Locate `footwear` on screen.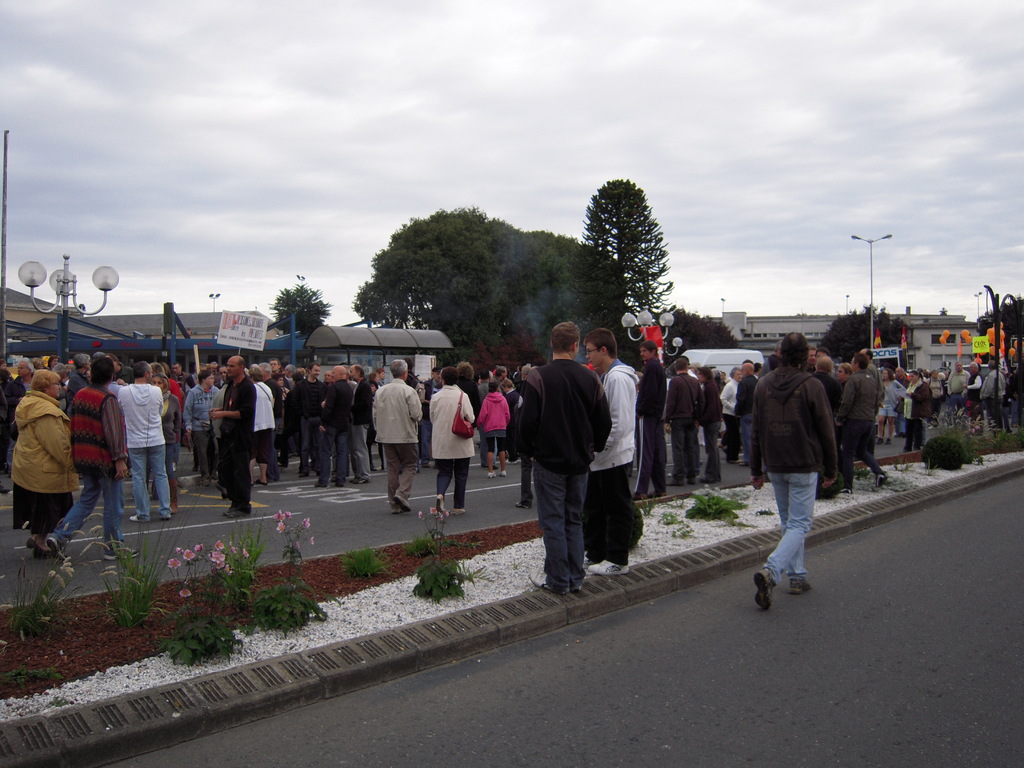
On screen at Rect(451, 506, 468, 511).
